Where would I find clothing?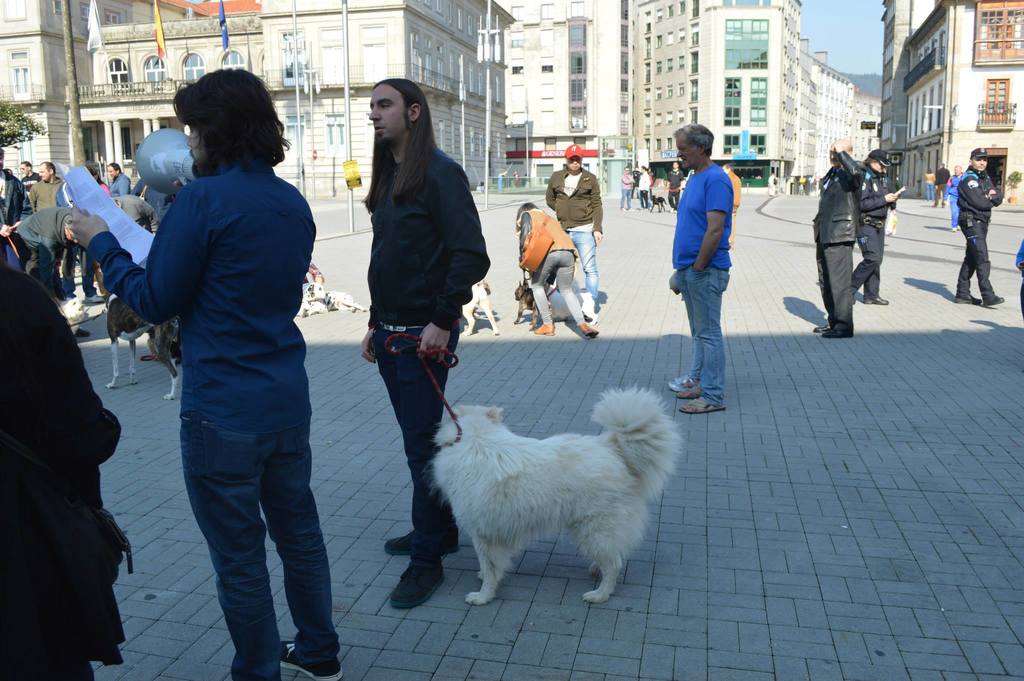
At select_region(0, 267, 118, 680).
